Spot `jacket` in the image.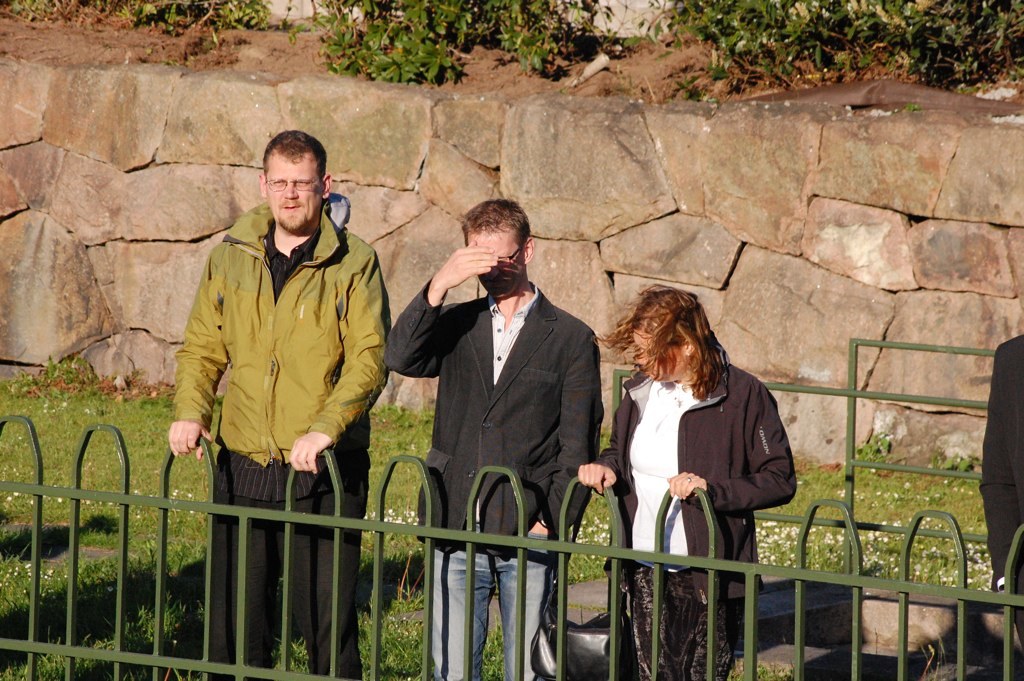
`jacket` found at bbox(160, 193, 350, 481).
